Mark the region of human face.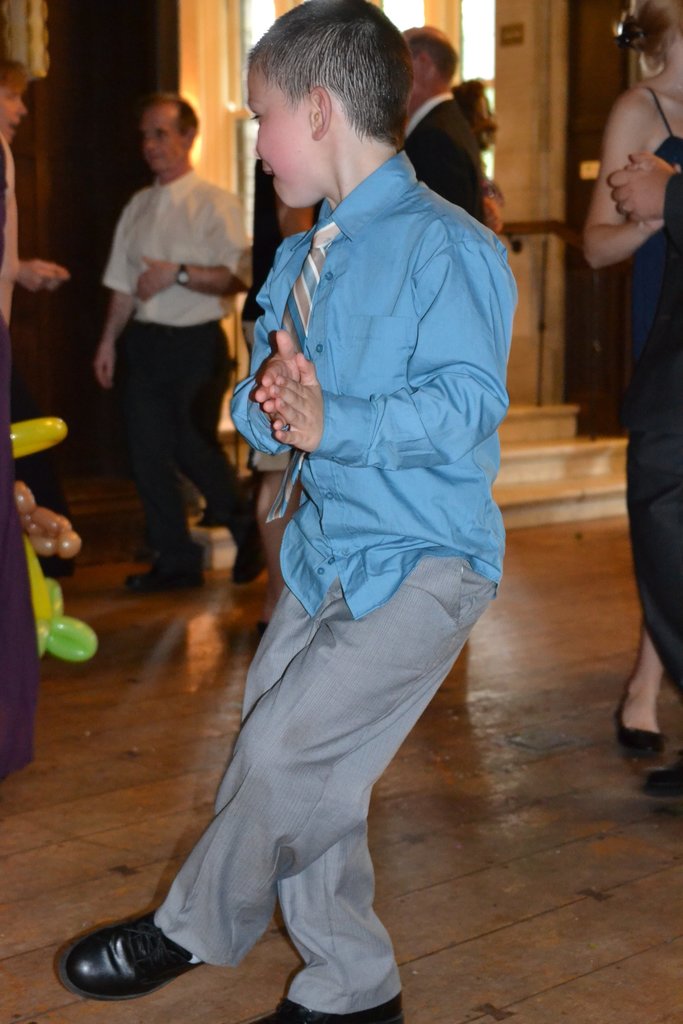
Region: rect(0, 83, 28, 142).
